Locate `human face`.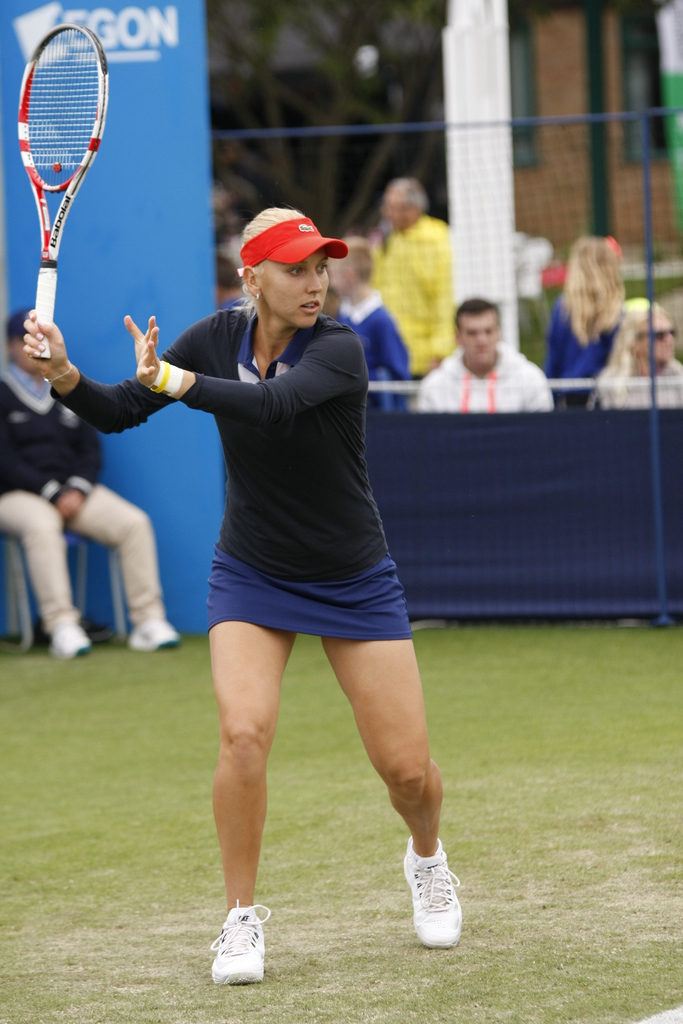
Bounding box: (258,249,330,328).
